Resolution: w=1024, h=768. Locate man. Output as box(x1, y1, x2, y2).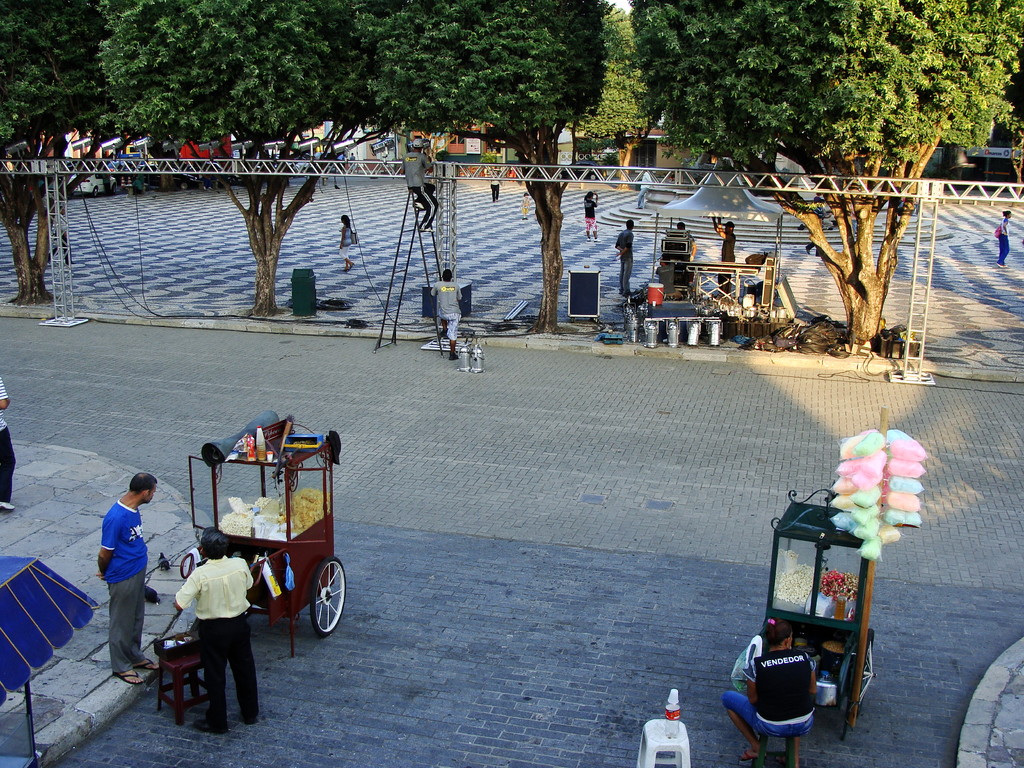
box(96, 474, 164, 686).
